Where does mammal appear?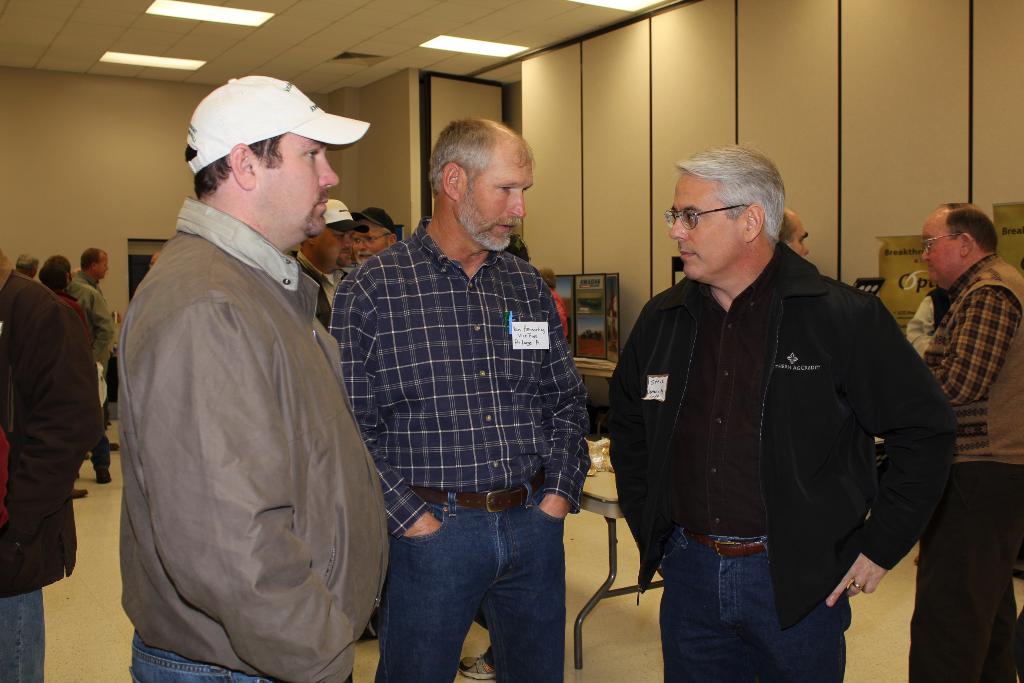
Appears at l=70, t=242, r=113, b=456.
